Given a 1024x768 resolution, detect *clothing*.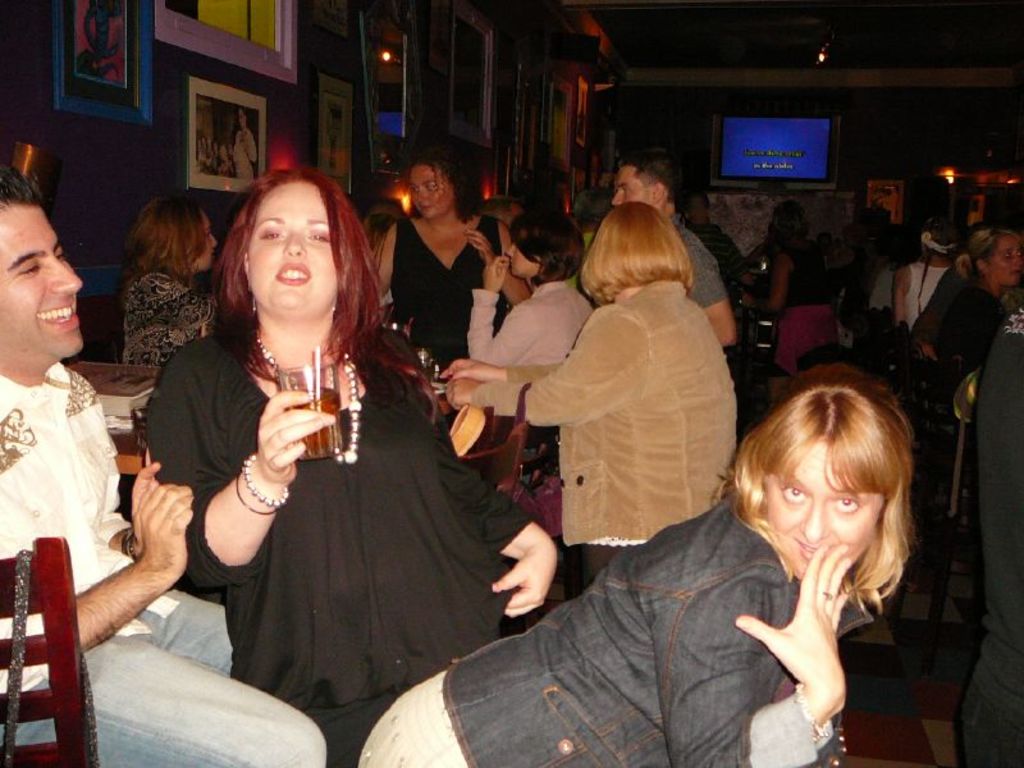
384:211:508:375.
